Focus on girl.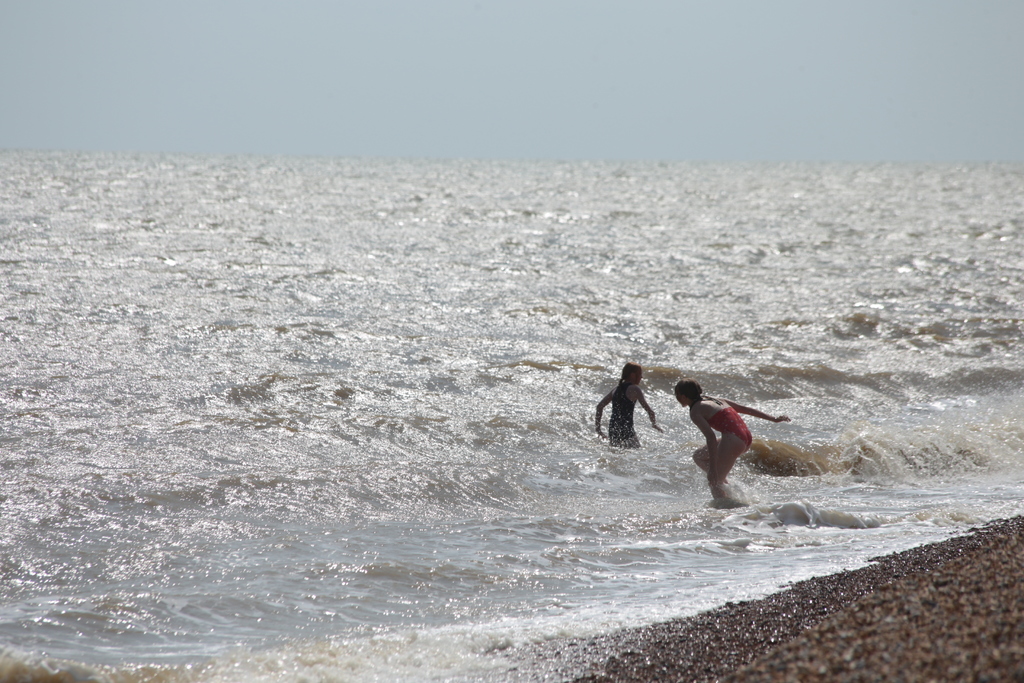
Focused at l=673, t=381, r=790, b=502.
